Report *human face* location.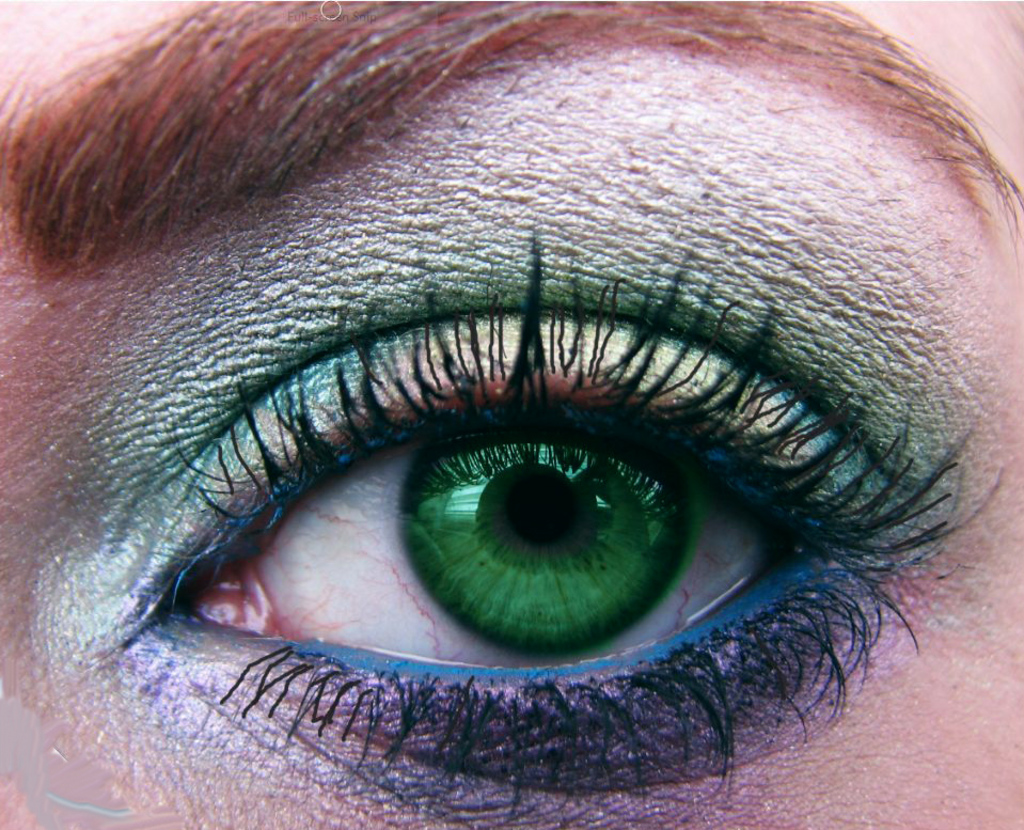
Report: [x1=0, y1=0, x2=1023, y2=829].
